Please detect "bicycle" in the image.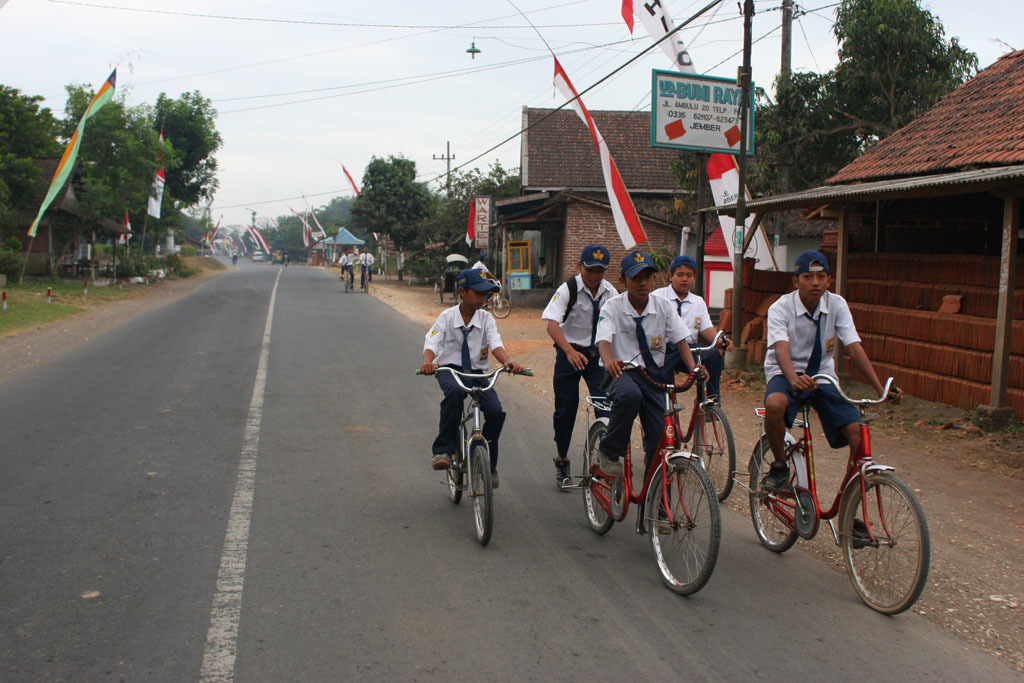
l=640, t=326, r=733, b=501.
